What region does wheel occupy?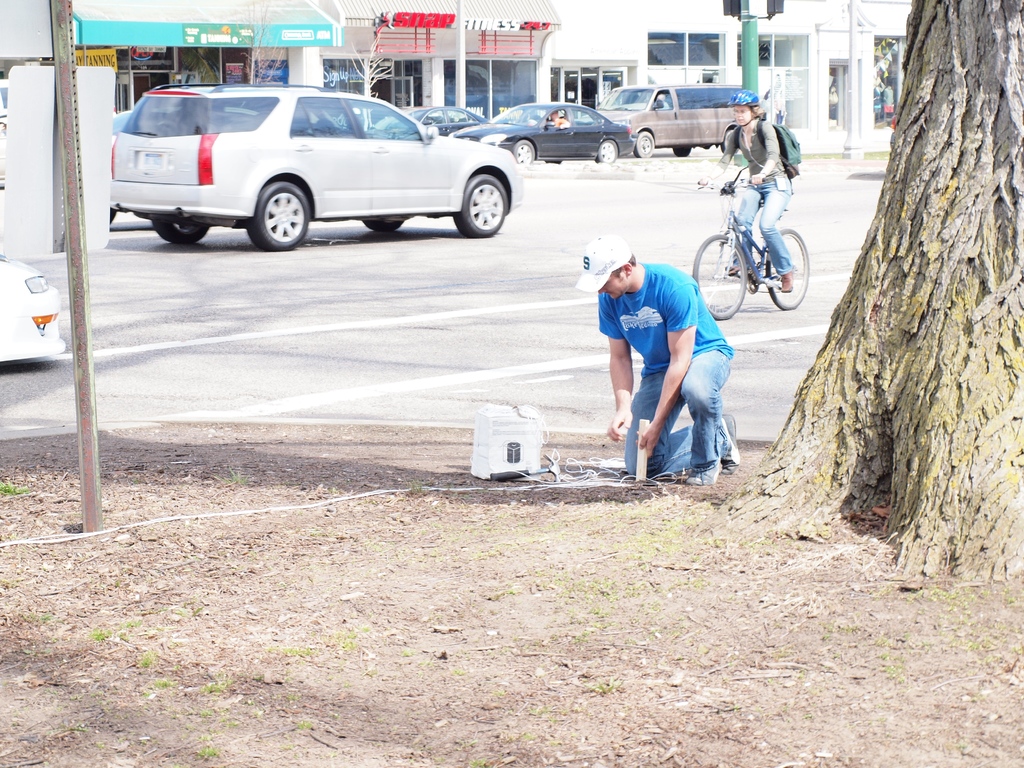
crop(764, 229, 808, 308).
